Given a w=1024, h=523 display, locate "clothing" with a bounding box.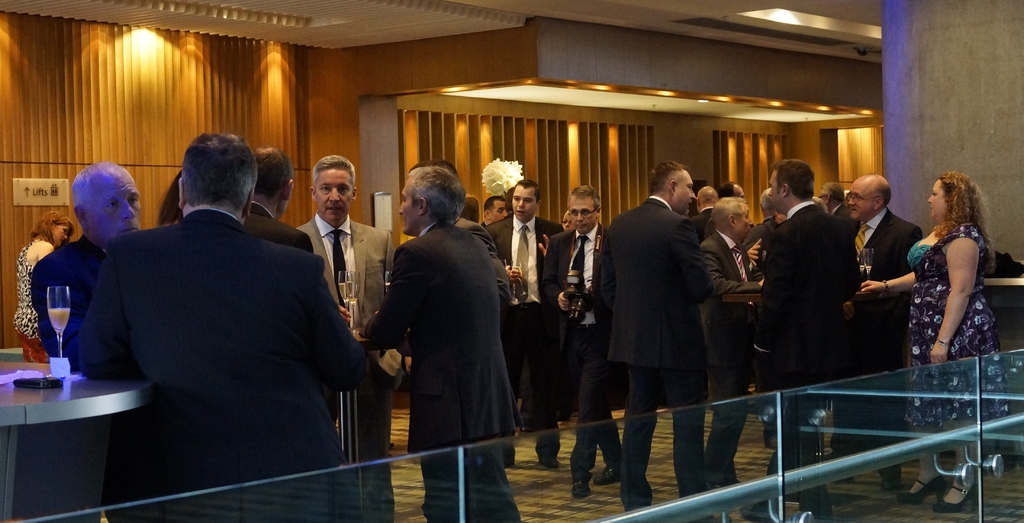
Located: bbox=[907, 221, 1022, 437].
